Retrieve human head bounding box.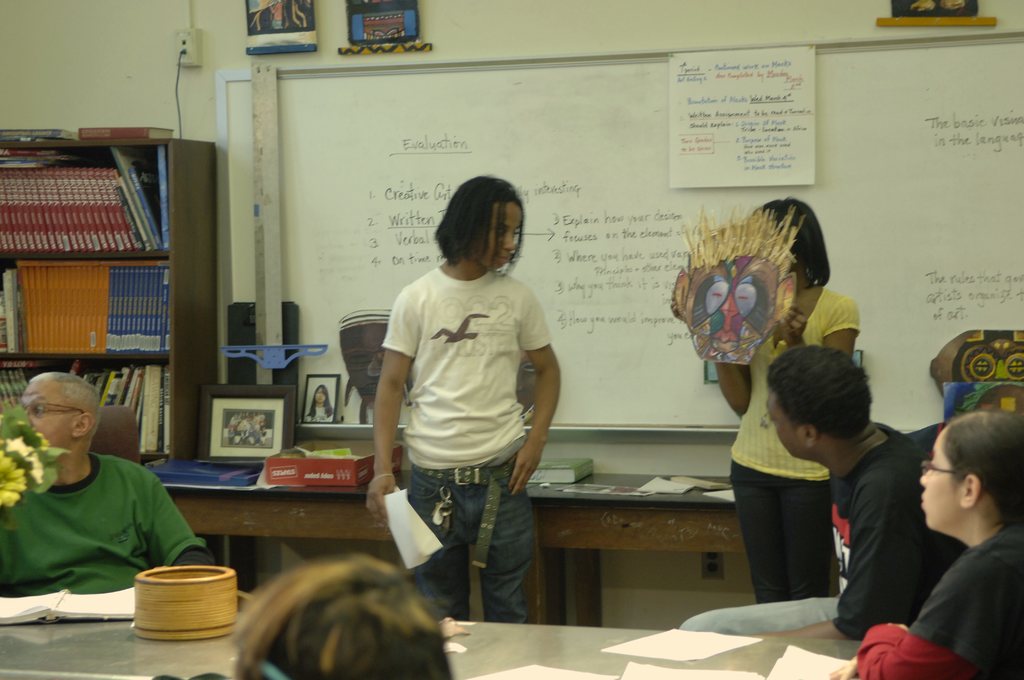
Bounding box: 314/382/330/405.
